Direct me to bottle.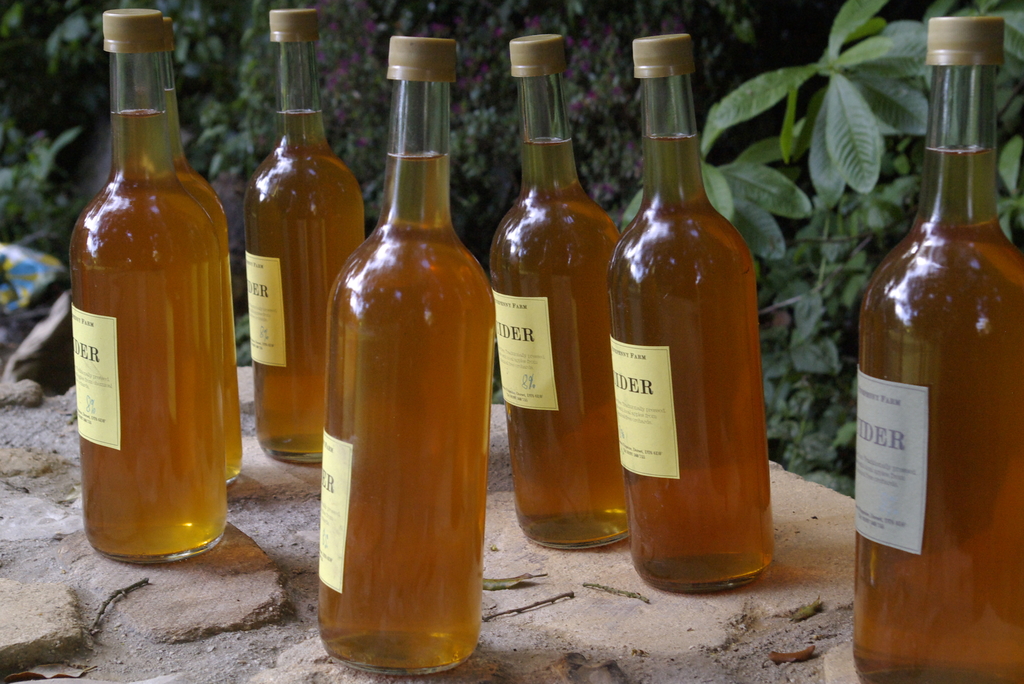
Direction: [left=69, top=11, right=230, bottom=565].
